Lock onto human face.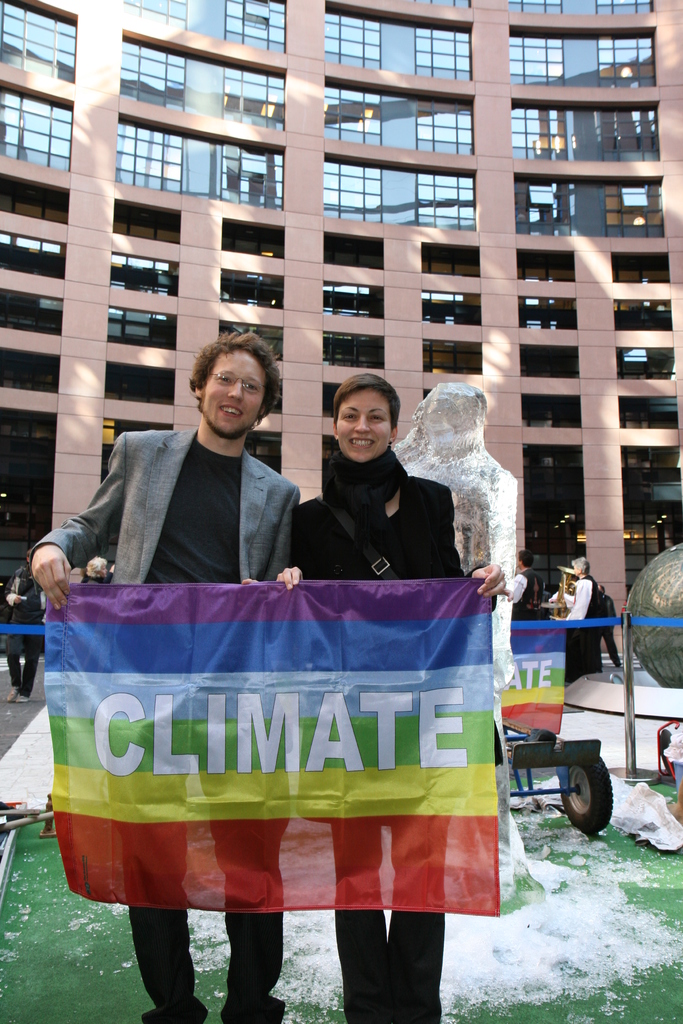
Locked: 336/390/391/466.
